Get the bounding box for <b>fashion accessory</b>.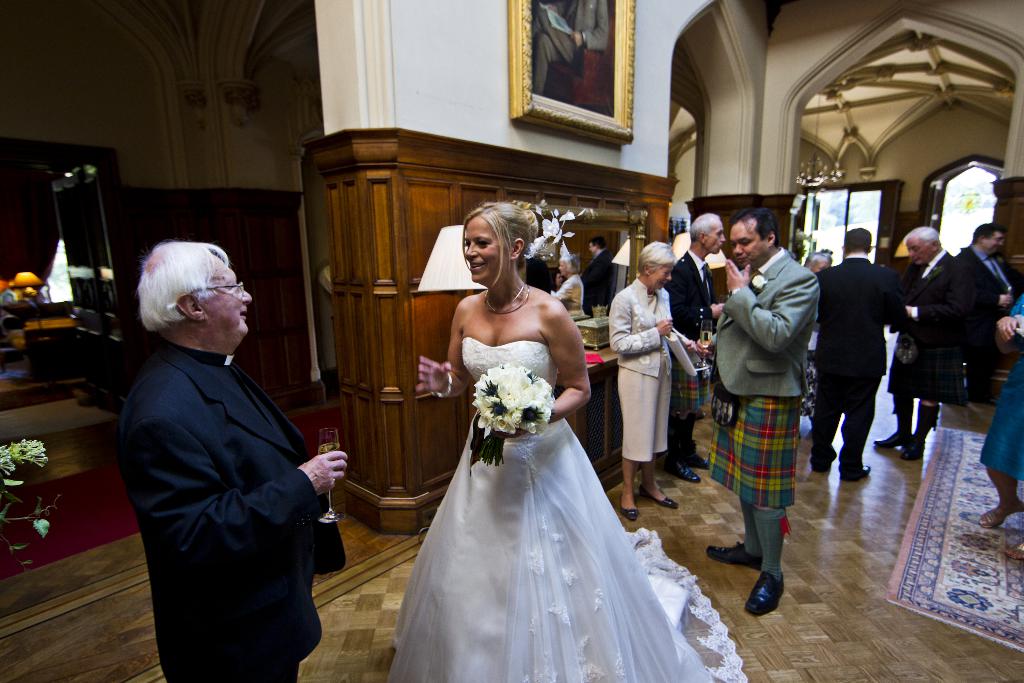
x1=705, y1=270, x2=708, y2=298.
